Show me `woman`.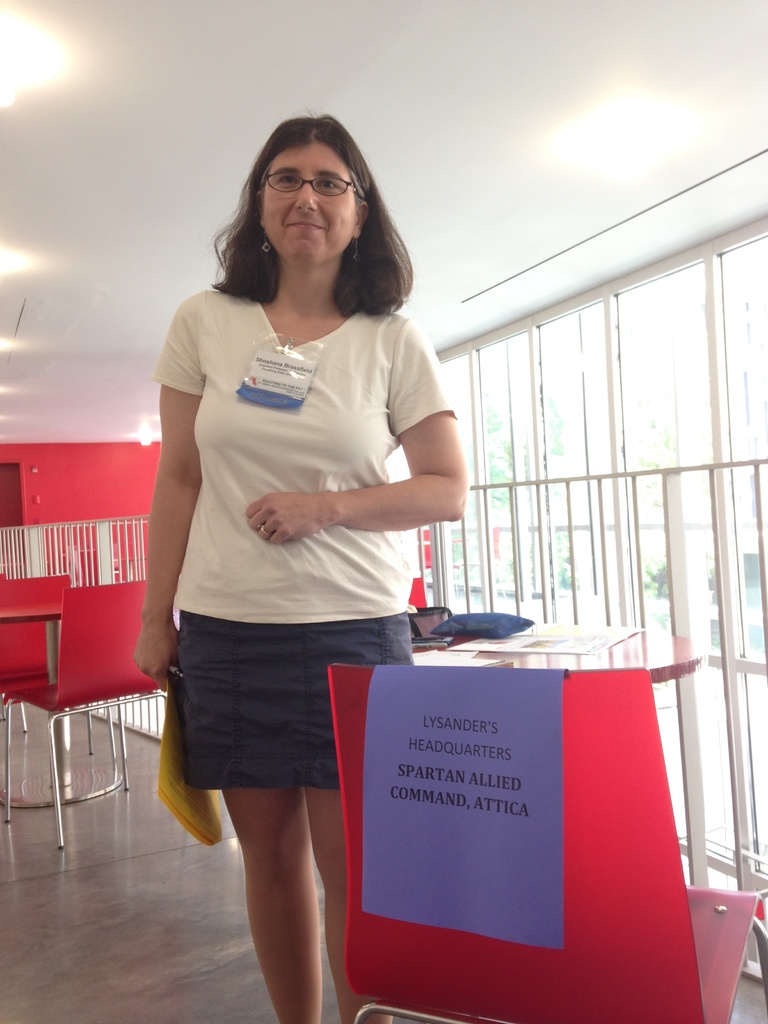
`woman` is here: bbox=[148, 125, 488, 985].
